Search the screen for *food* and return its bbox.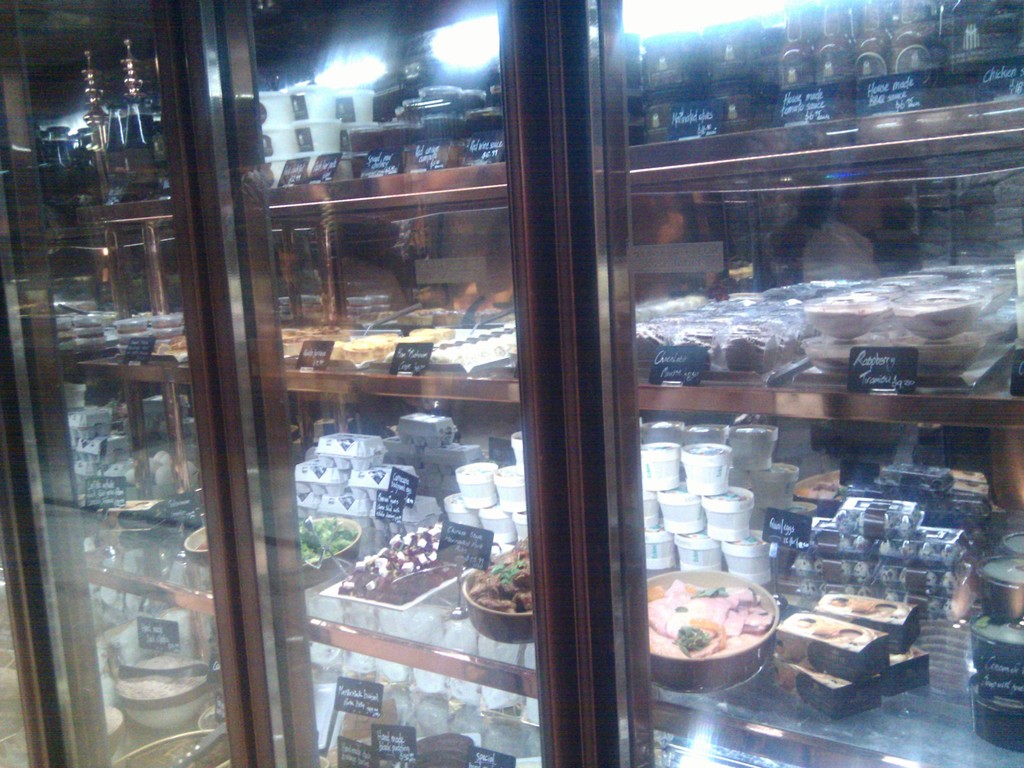
Found: select_region(897, 293, 981, 337).
